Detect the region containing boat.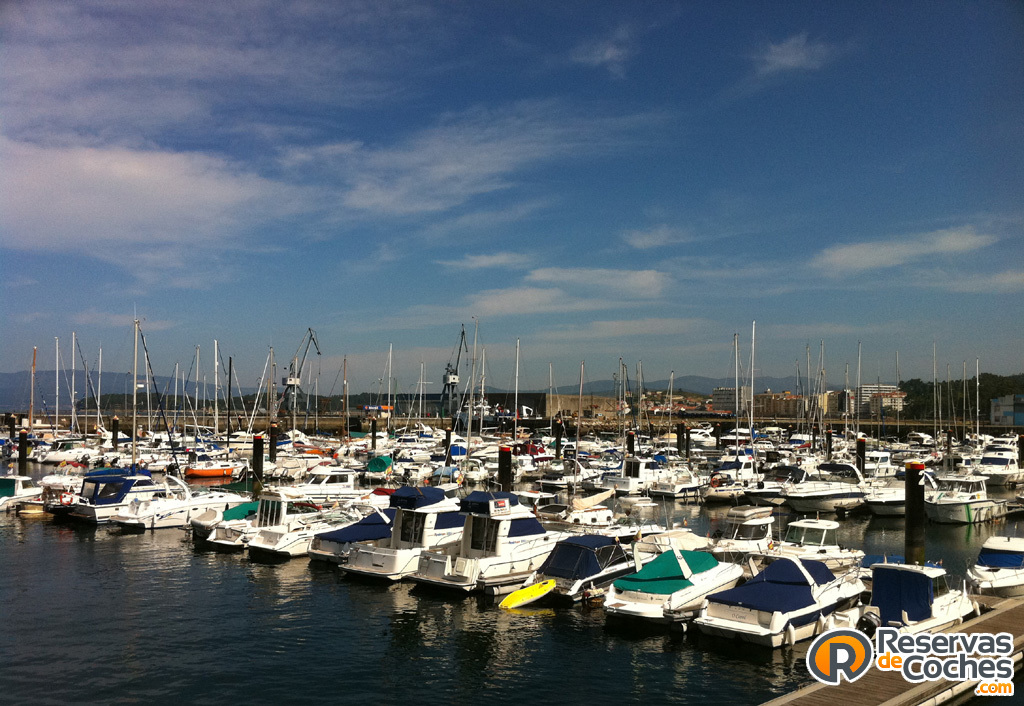
961, 523, 1023, 600.
